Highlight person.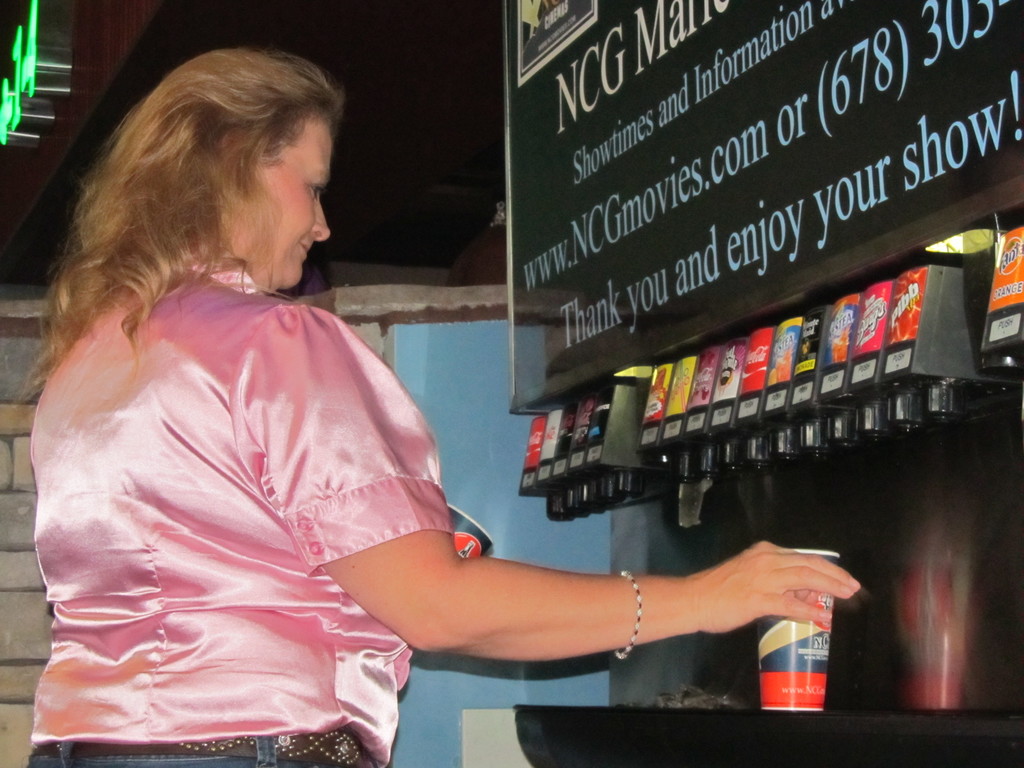
Highlighted region: 0/14/485/756.
